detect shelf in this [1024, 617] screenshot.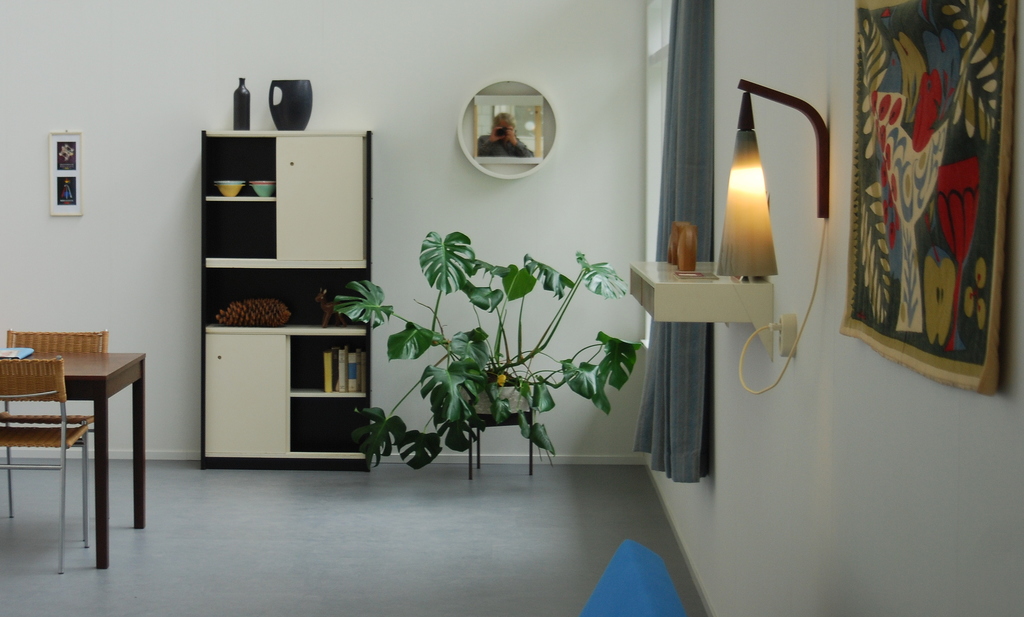
Detection: [284,398,370,453].
